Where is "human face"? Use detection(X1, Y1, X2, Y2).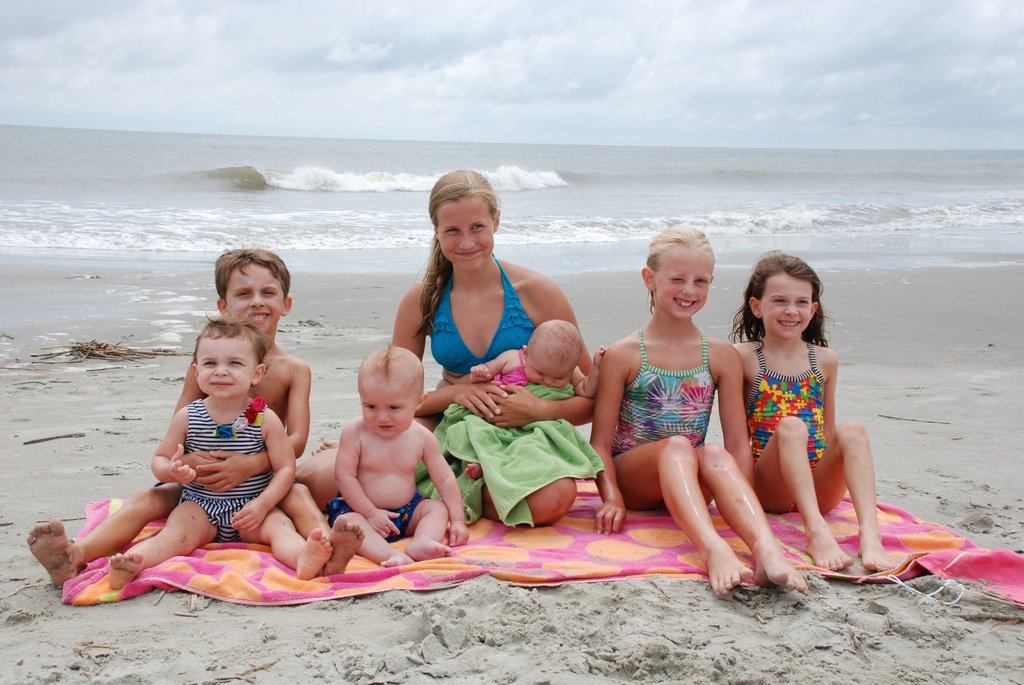
detection(763, 269, 810, 338).
